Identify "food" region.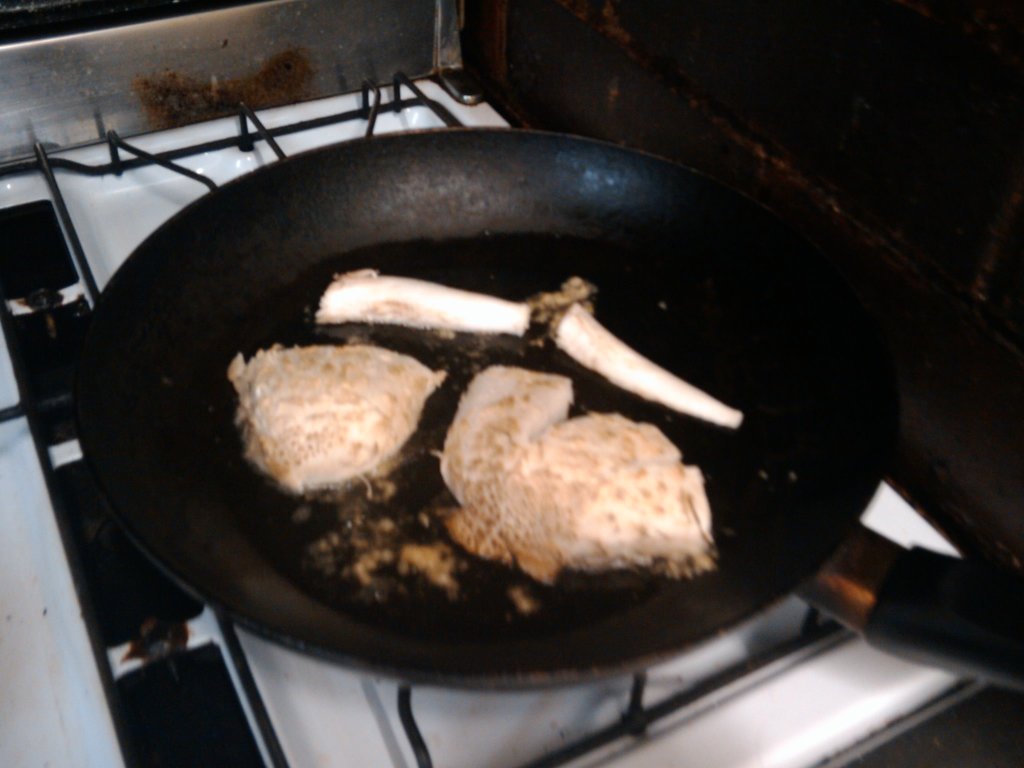
Region: pyautogui.locateOnScreen(195, 276, 739, 612).
